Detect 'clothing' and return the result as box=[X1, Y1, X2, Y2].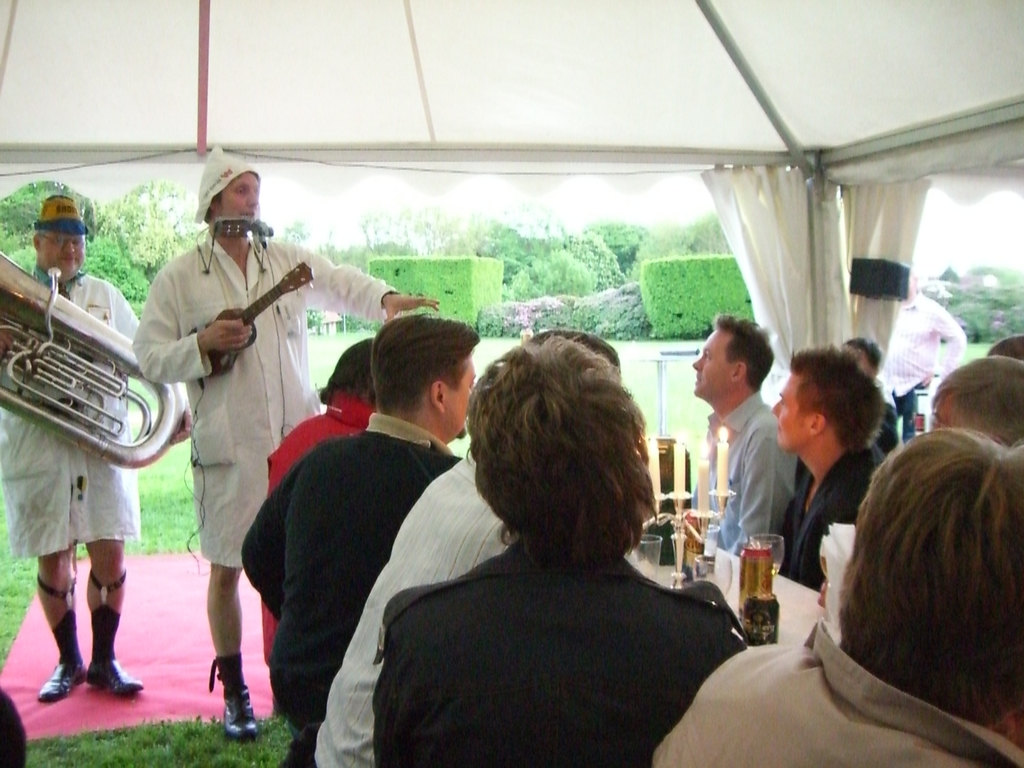
box=[305, 461, 517, 767].
